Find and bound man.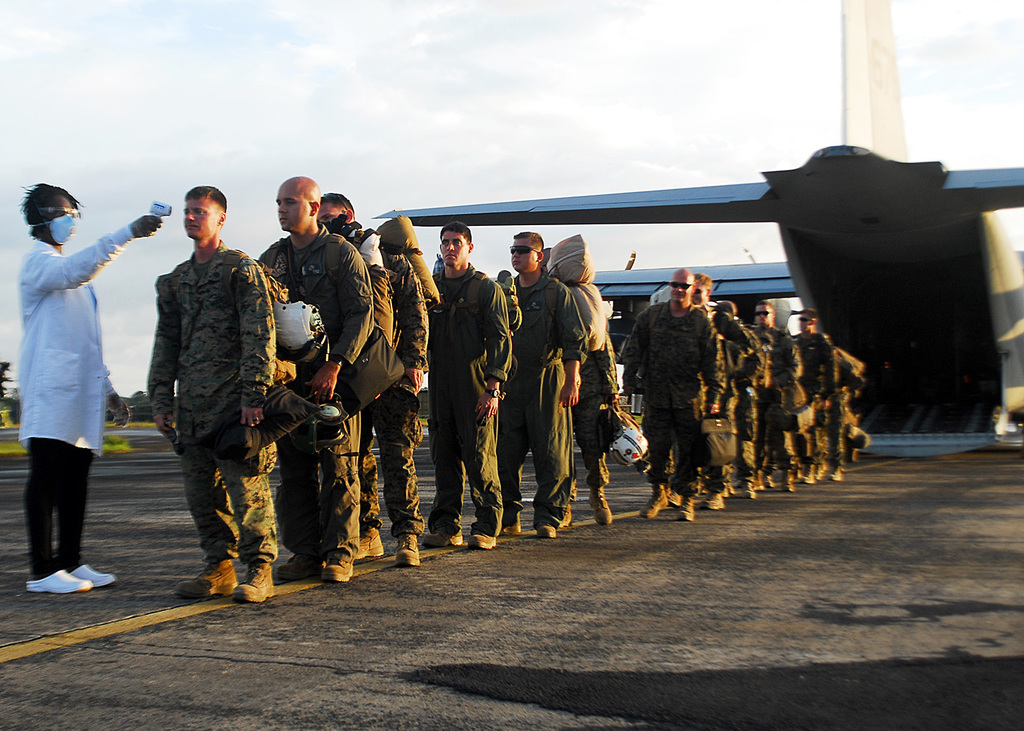
Bound: box(12, 179, 161, 593).
